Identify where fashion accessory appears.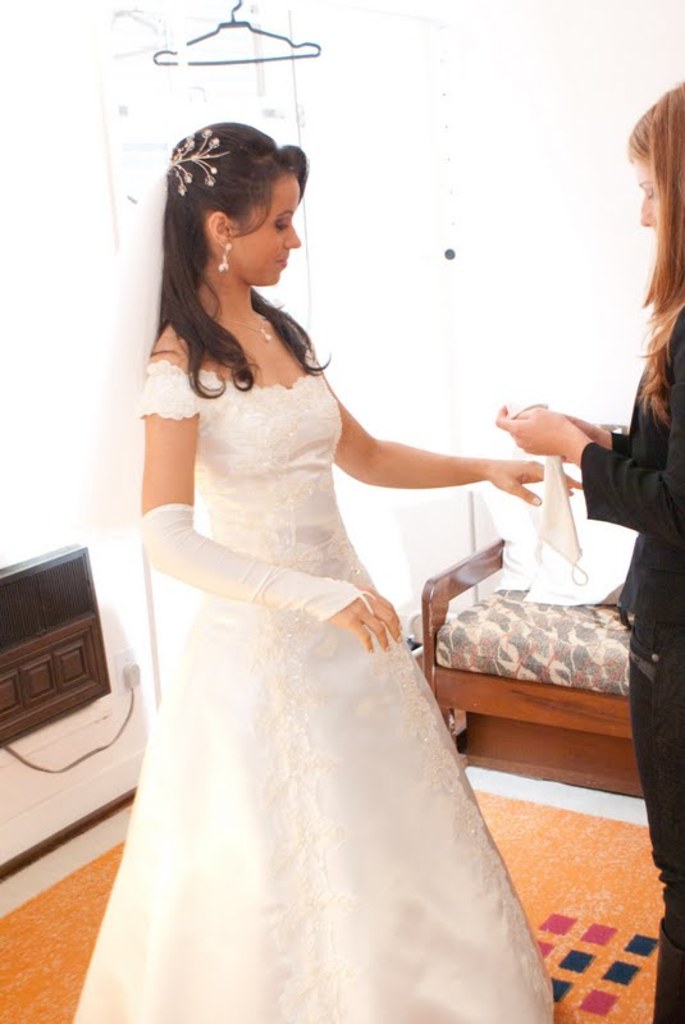
Appears at [x1=216, y1=236, x2=233, y2=275].
